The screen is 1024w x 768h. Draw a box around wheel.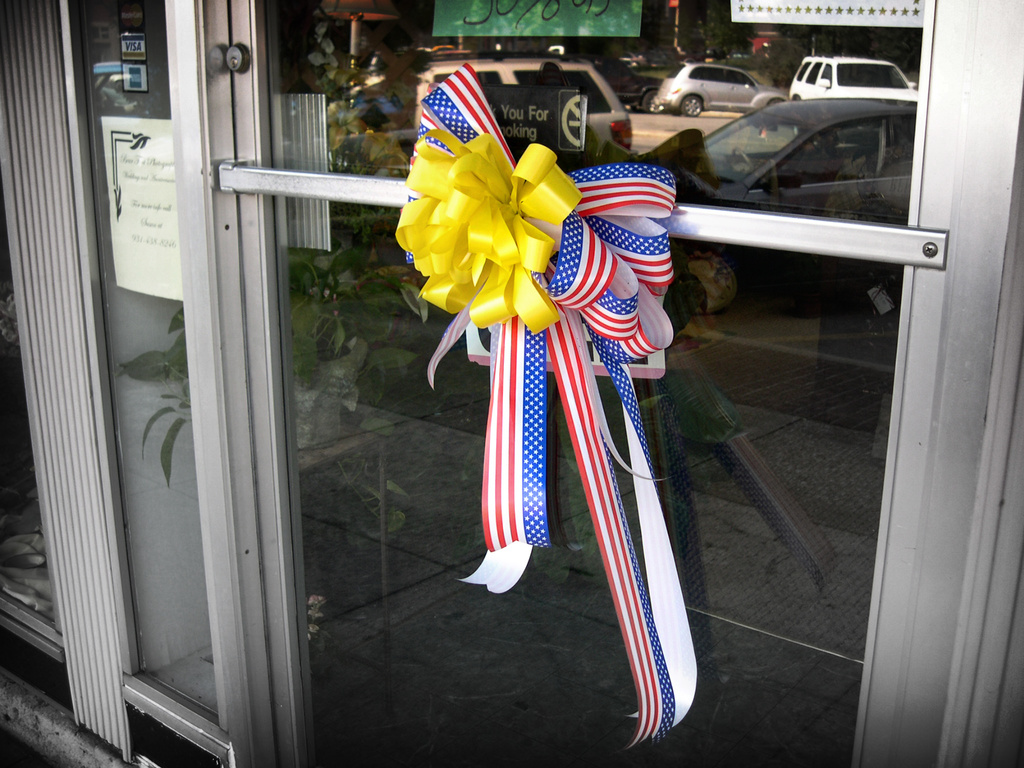
637/90/664/115.
